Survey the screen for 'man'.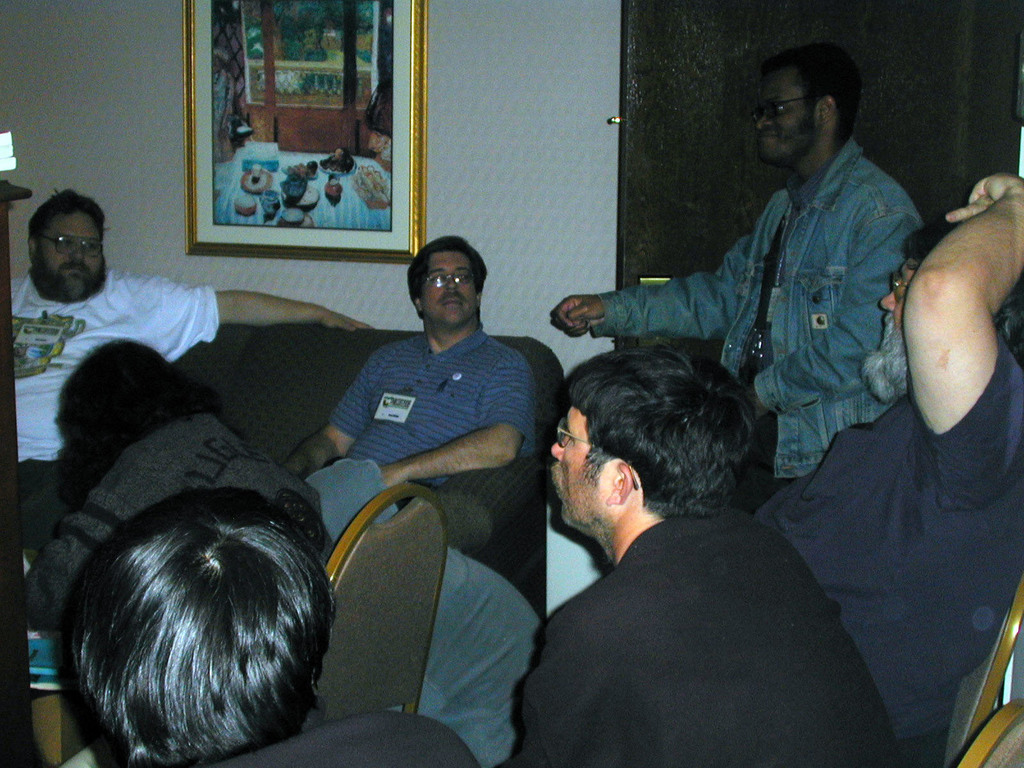
Survey found: (764, 166, 1023, 767).
